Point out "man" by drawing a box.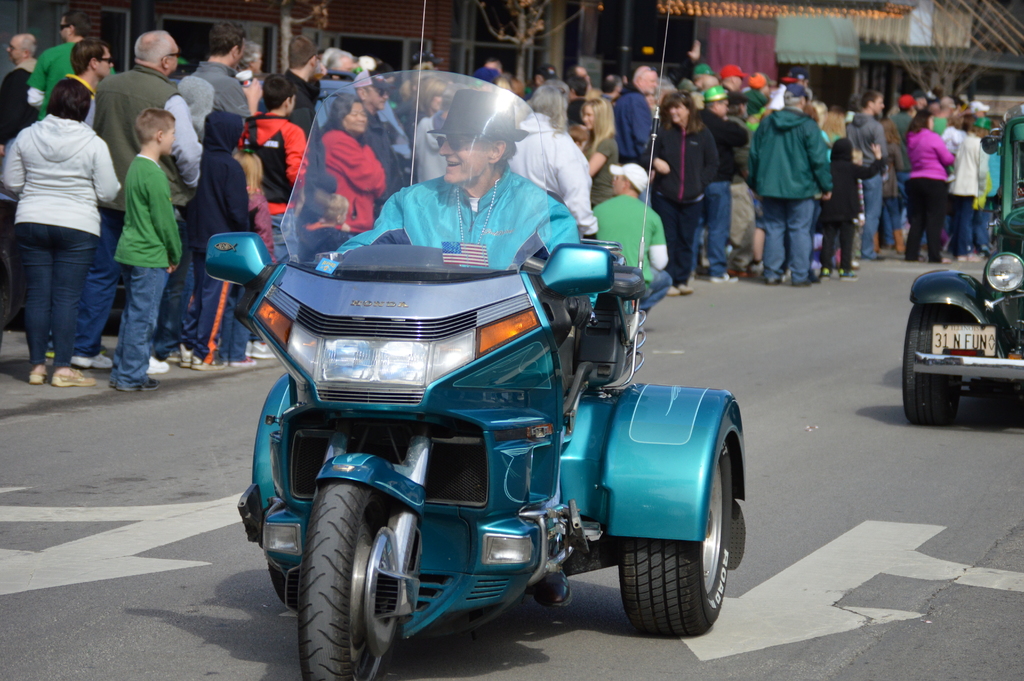
844 89 891 259.
